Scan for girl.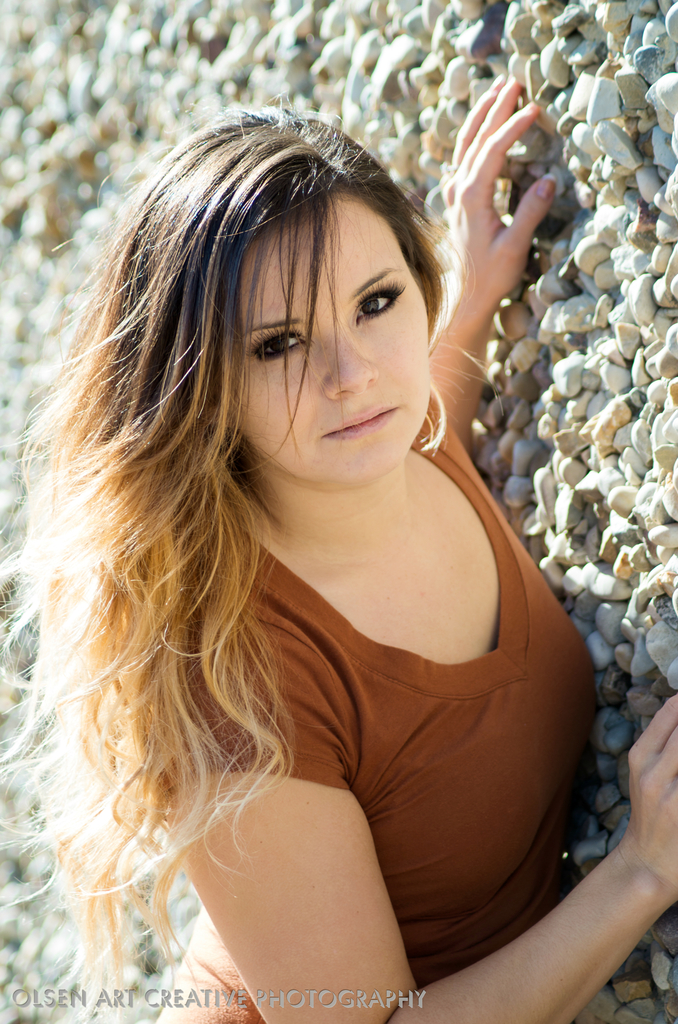
Scan result: (24, 82, 598, 958).
